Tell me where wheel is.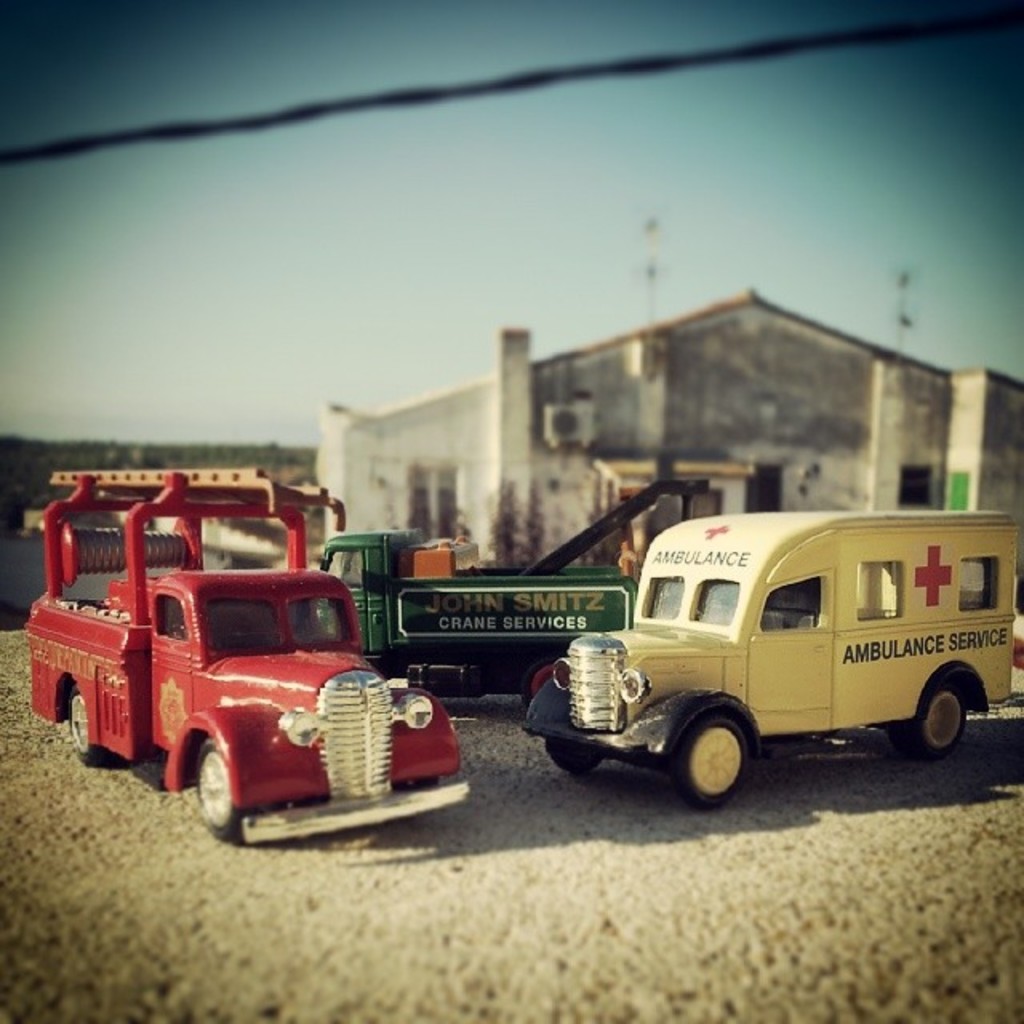
wheel is at [x1=899, y1=683, x2=963, y2=758].
